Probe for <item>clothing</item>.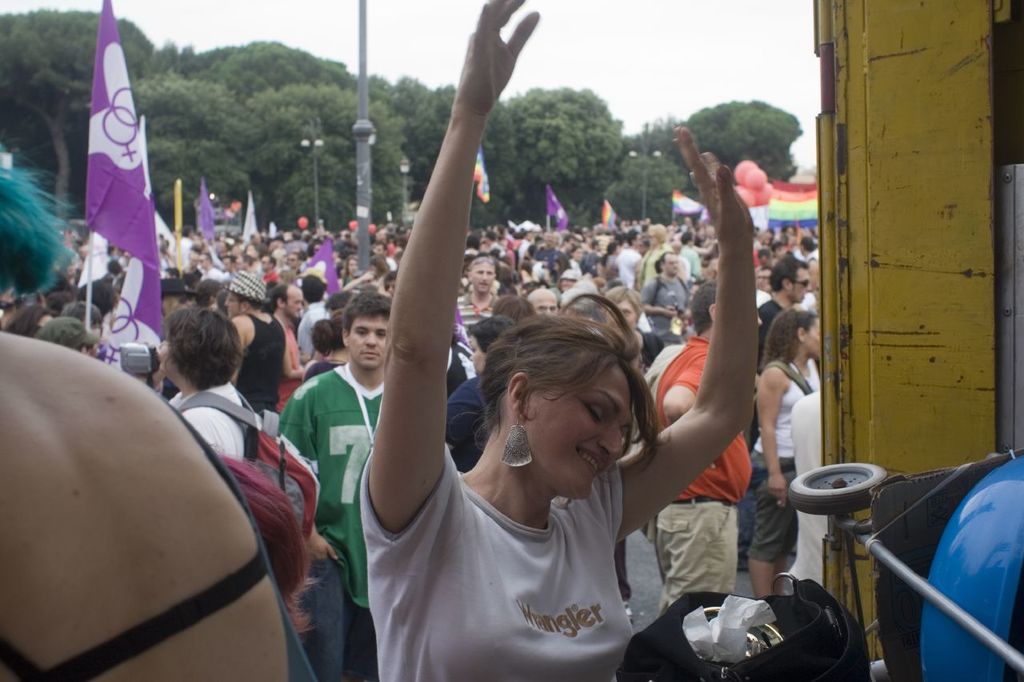
Probe result: rect(733, 494, 749, 569).
